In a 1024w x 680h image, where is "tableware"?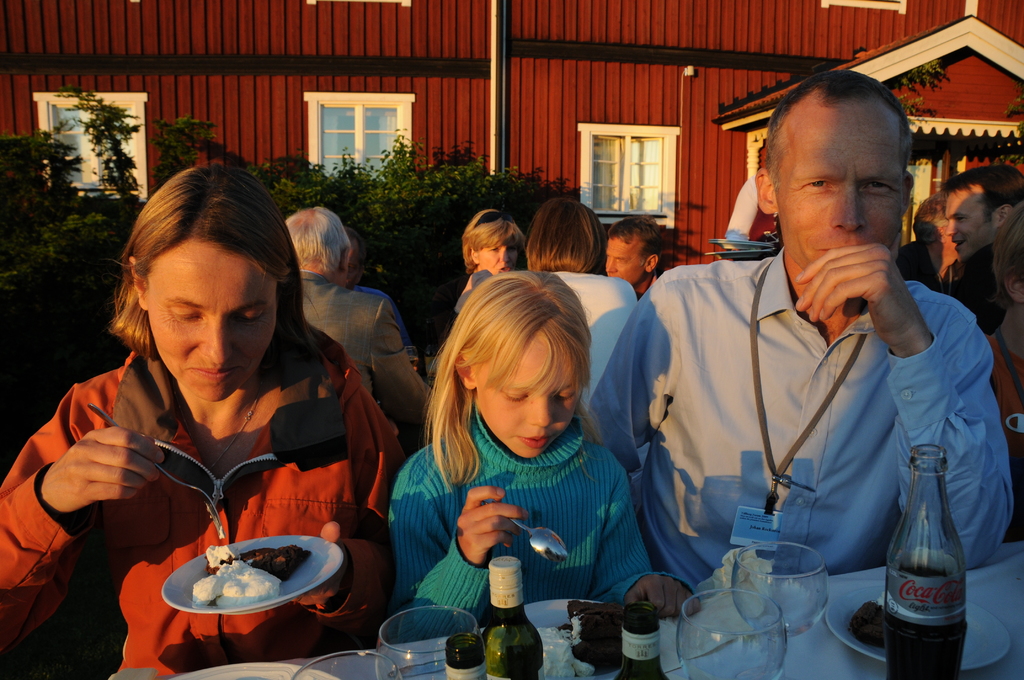
161:533:344:617.
